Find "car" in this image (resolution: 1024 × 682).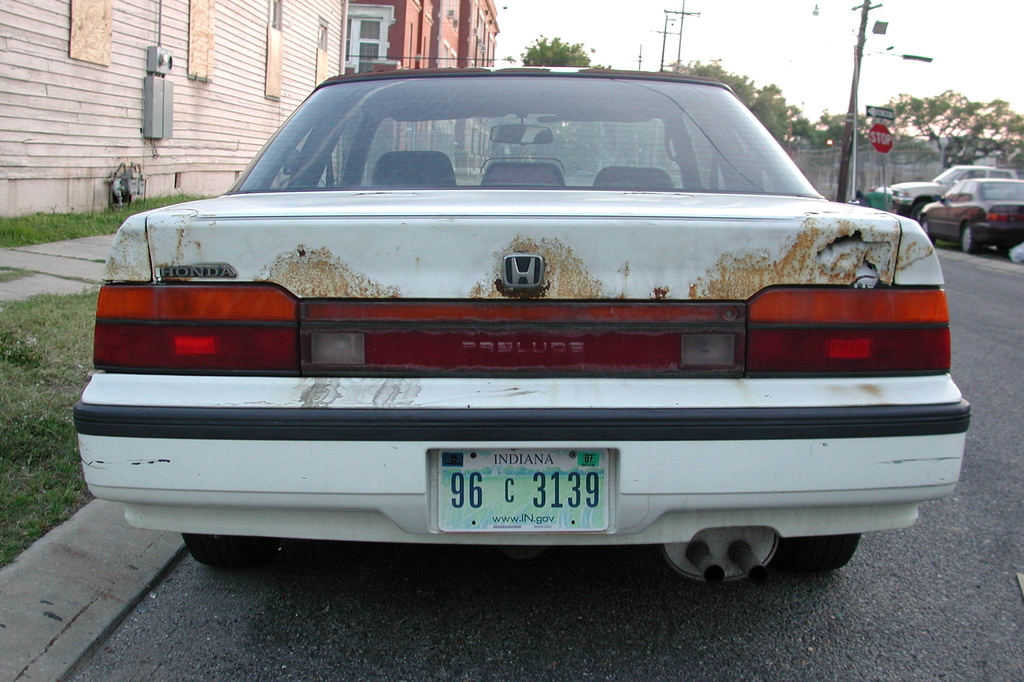
select_region(908, 172, 1023, 254).
